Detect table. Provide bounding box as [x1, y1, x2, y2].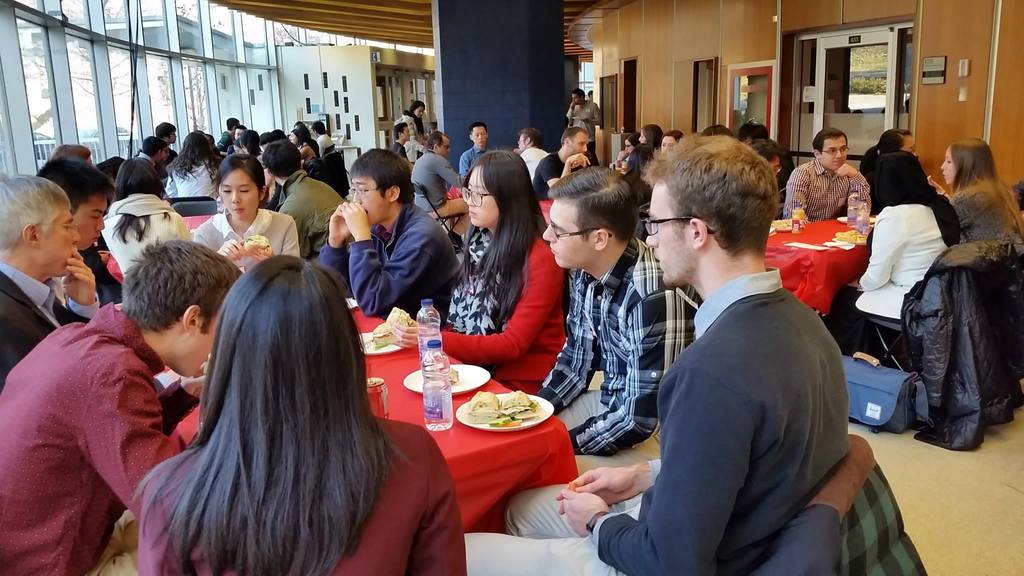
[342, 319, 590, 556].
